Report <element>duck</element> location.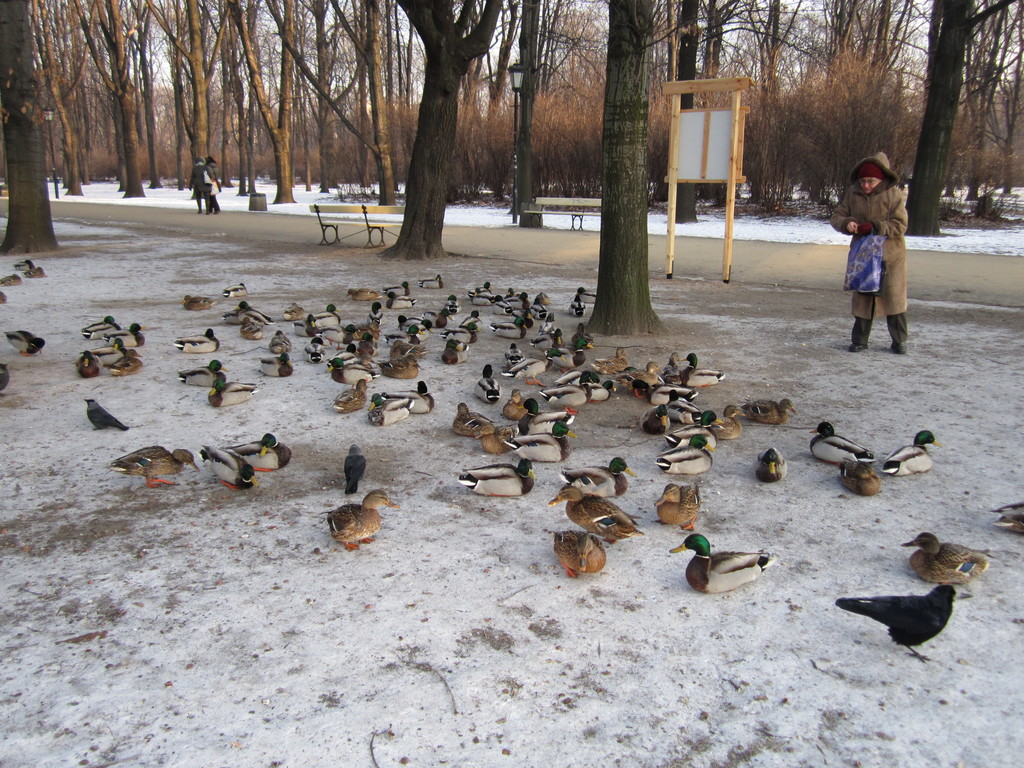
Report: bbox=[838, 458, 881, 492].
